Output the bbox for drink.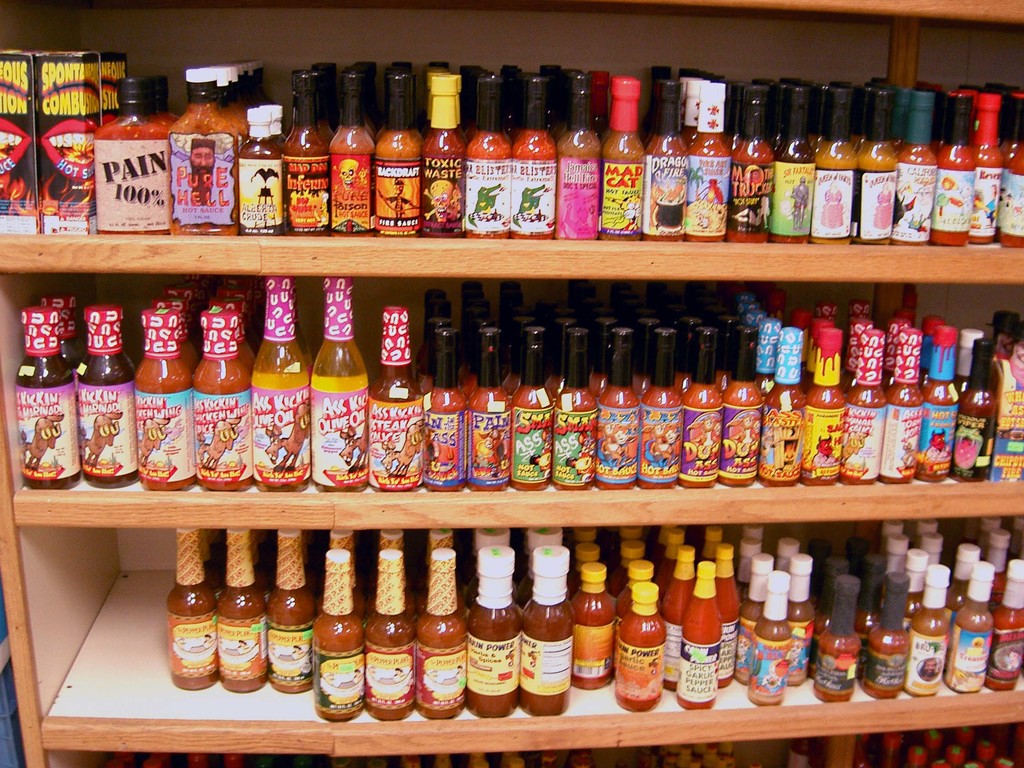
{"left": 256, "top": 278, "right": 303, "bottom": 483}.
